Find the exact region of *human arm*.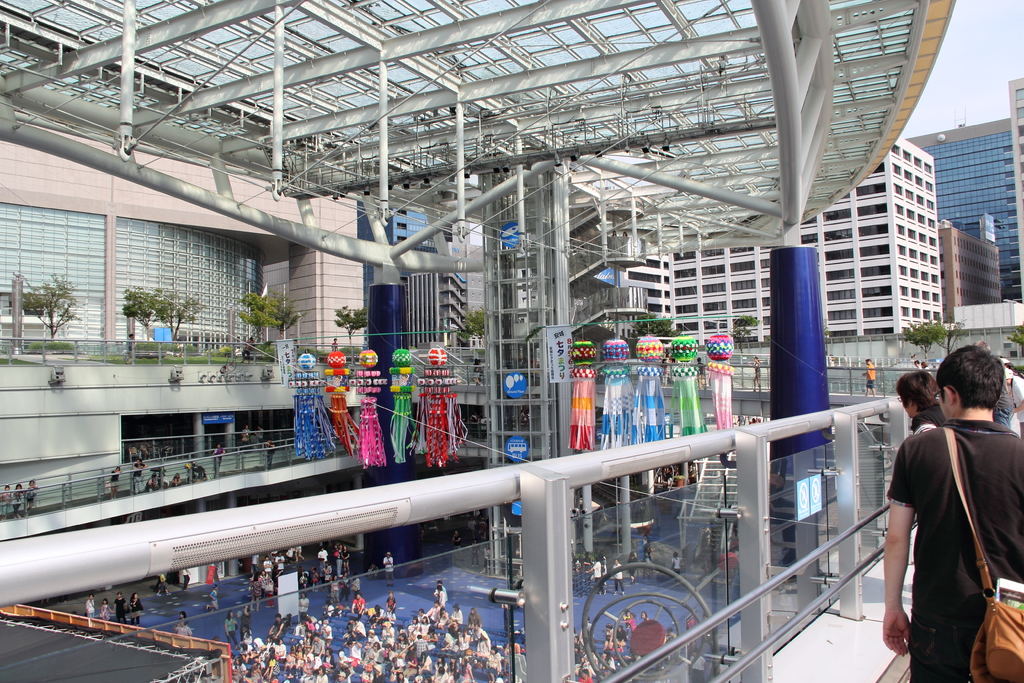
Exact region: l=348, t=604, r=353, b=613.
